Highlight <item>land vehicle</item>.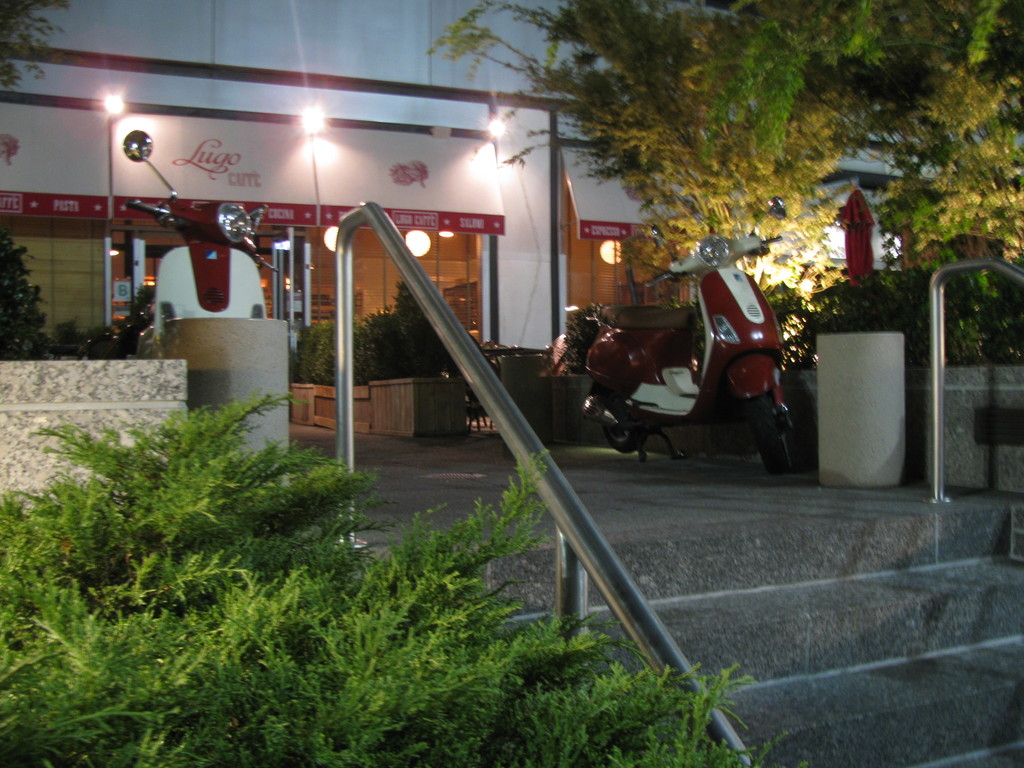
Highlighted region: bbox(584, 197, 792, 475).
